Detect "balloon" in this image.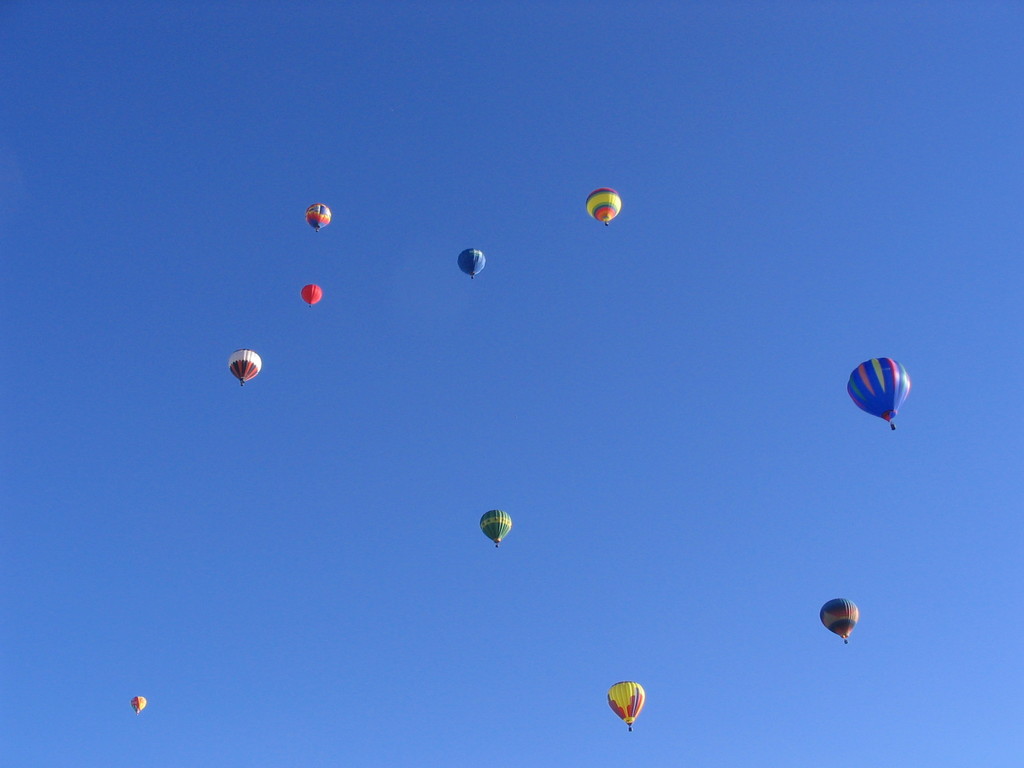
Detection: (x1=483, y1=510, x2=513, y2=543).
